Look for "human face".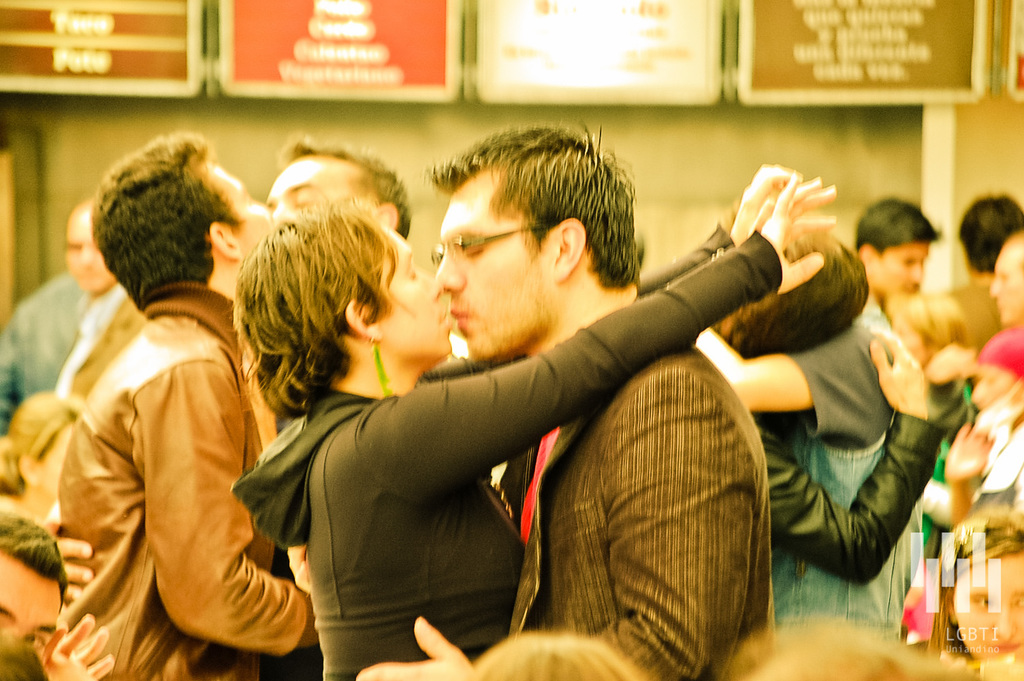
Found: {"left": 249, "top": 163, "right": 332, "bottom": 226}.
